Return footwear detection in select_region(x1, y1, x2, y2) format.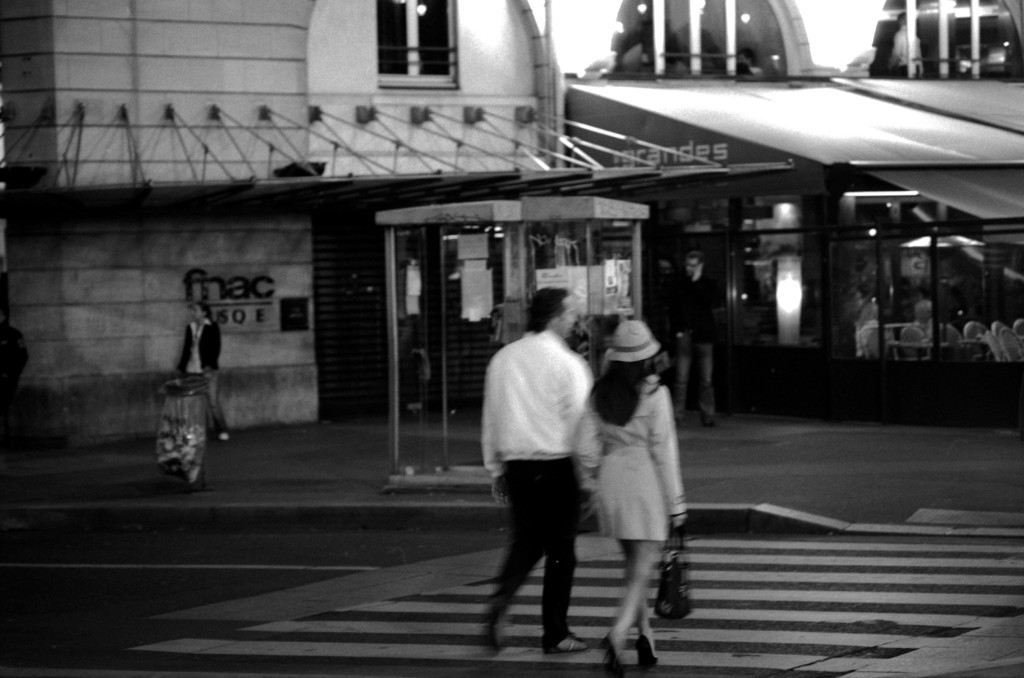
select_region(637, 636, 659, 668).
